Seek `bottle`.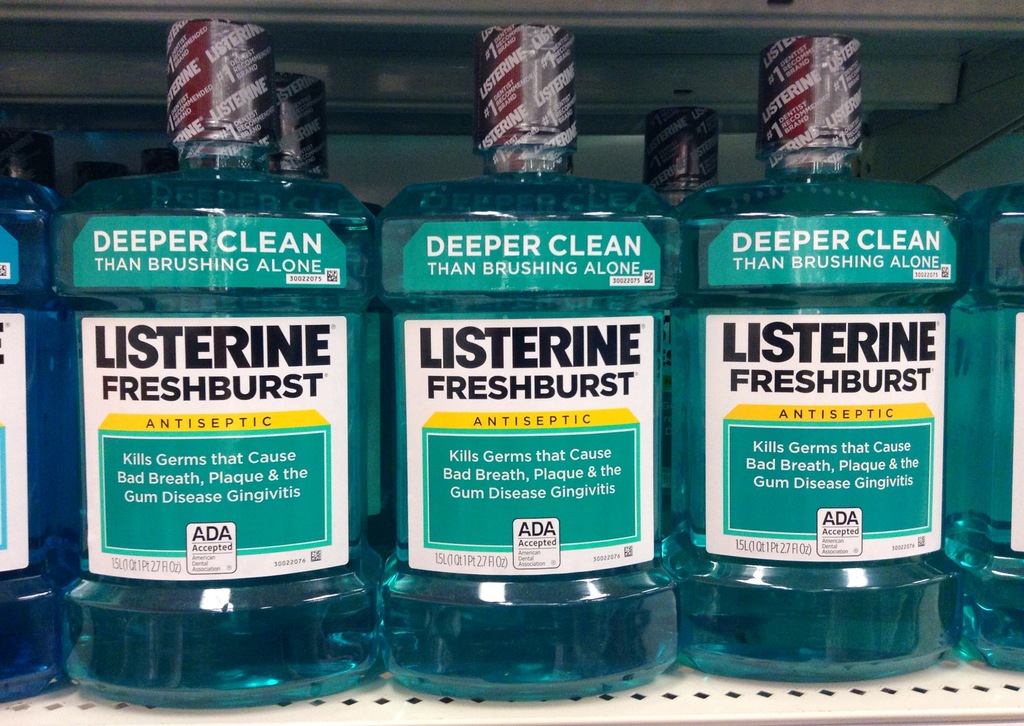
left=50, top=83, right=371, bottom=640.
